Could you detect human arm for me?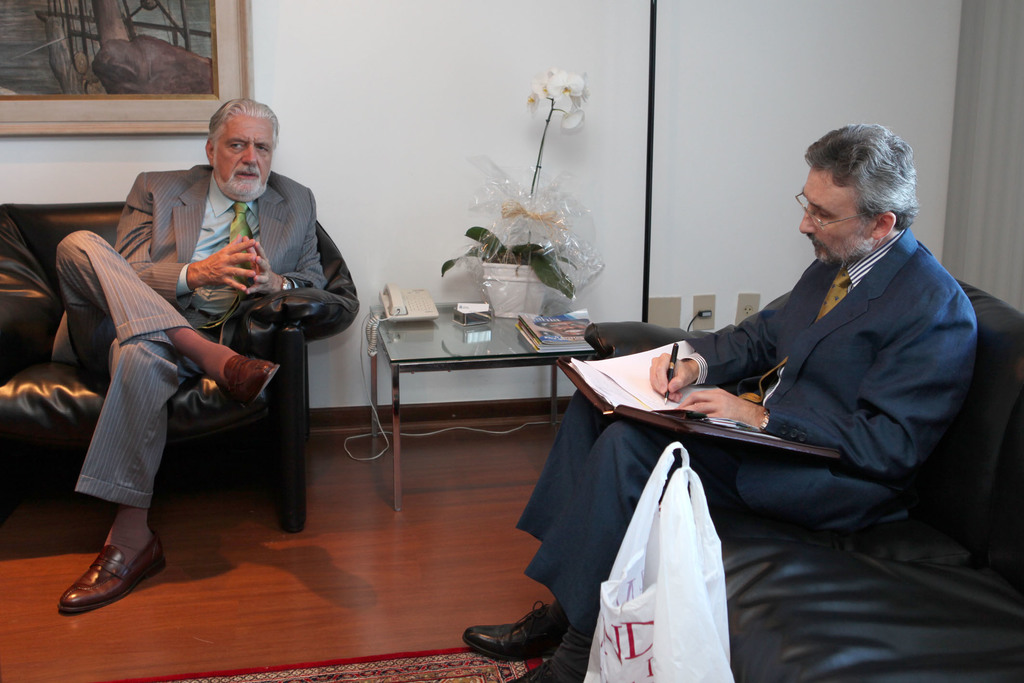
Detection result: bbox=[678, 291, 977, 477].
